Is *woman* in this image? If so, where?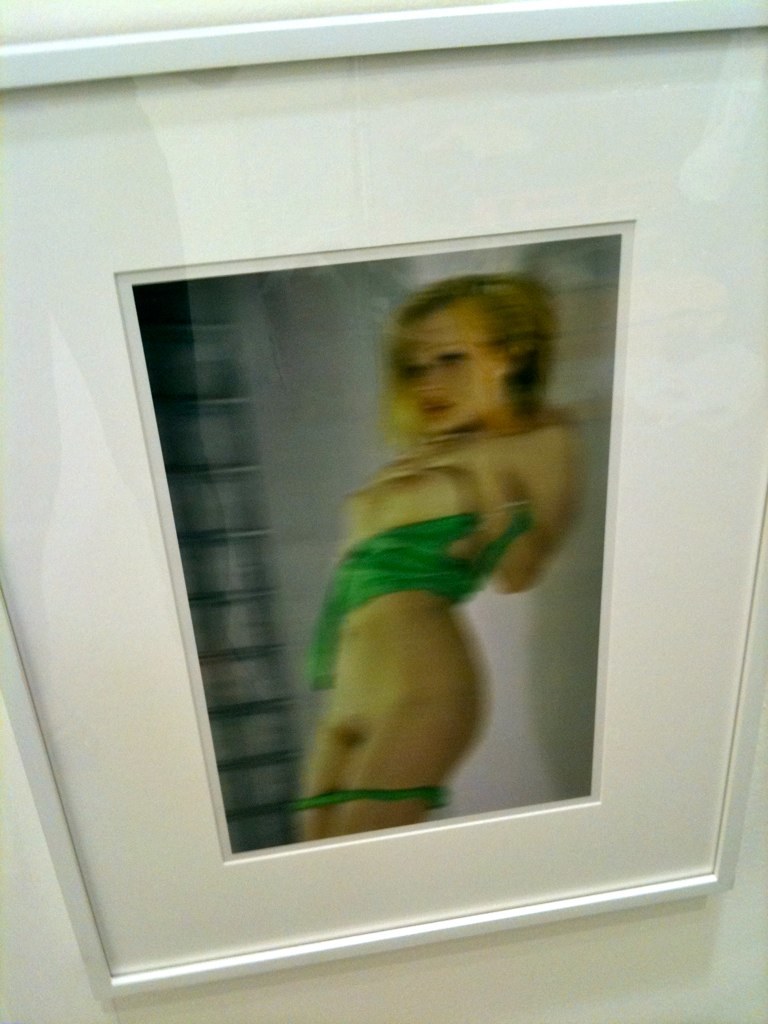
Yes, at select_region(303, 275, 578, 835).
